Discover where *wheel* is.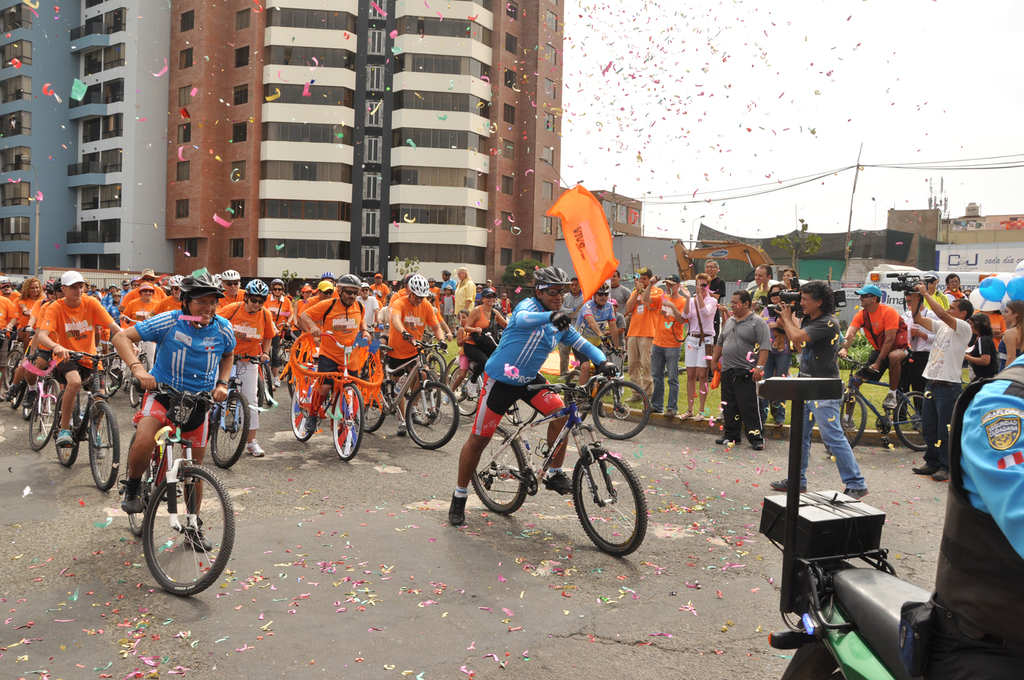
Discovered at x1=355 y1=352 x2=380 y2=380.
